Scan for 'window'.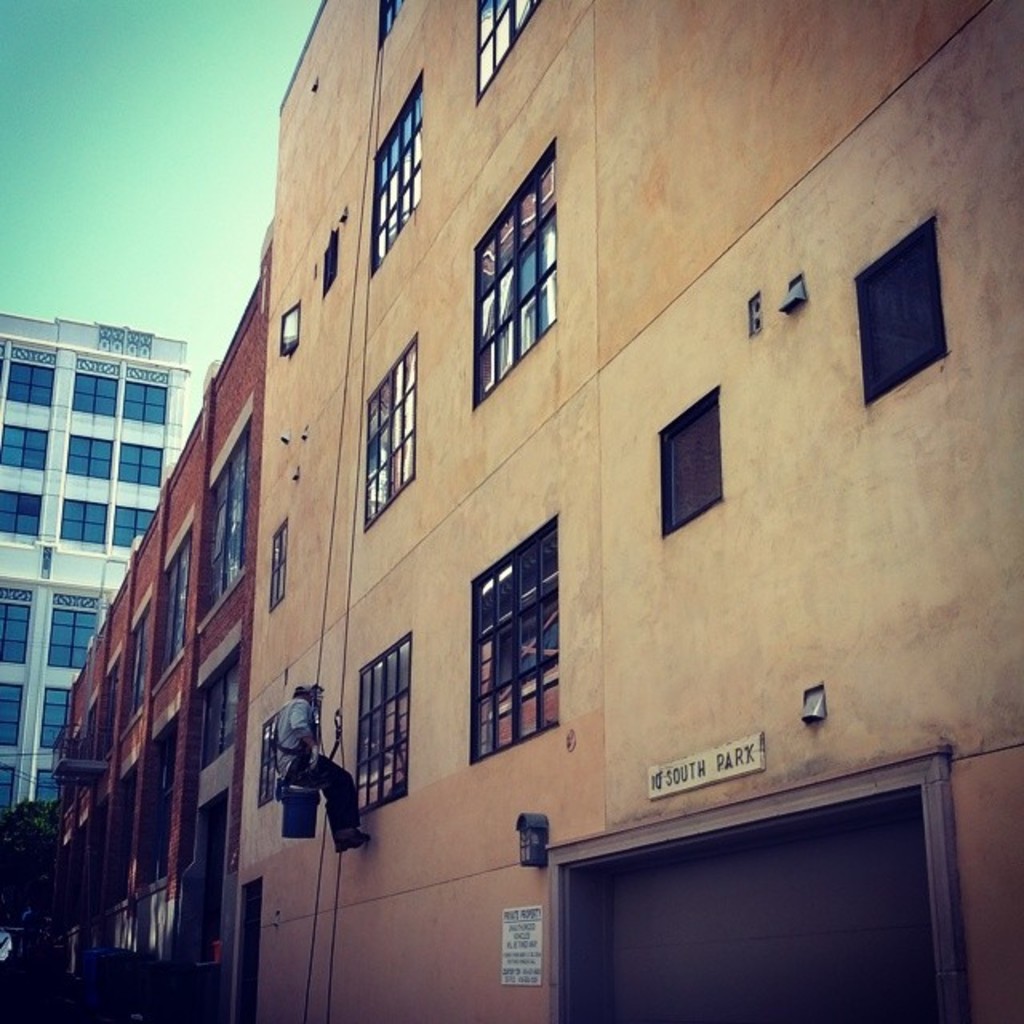
Scan result: 256,701,280,802.
